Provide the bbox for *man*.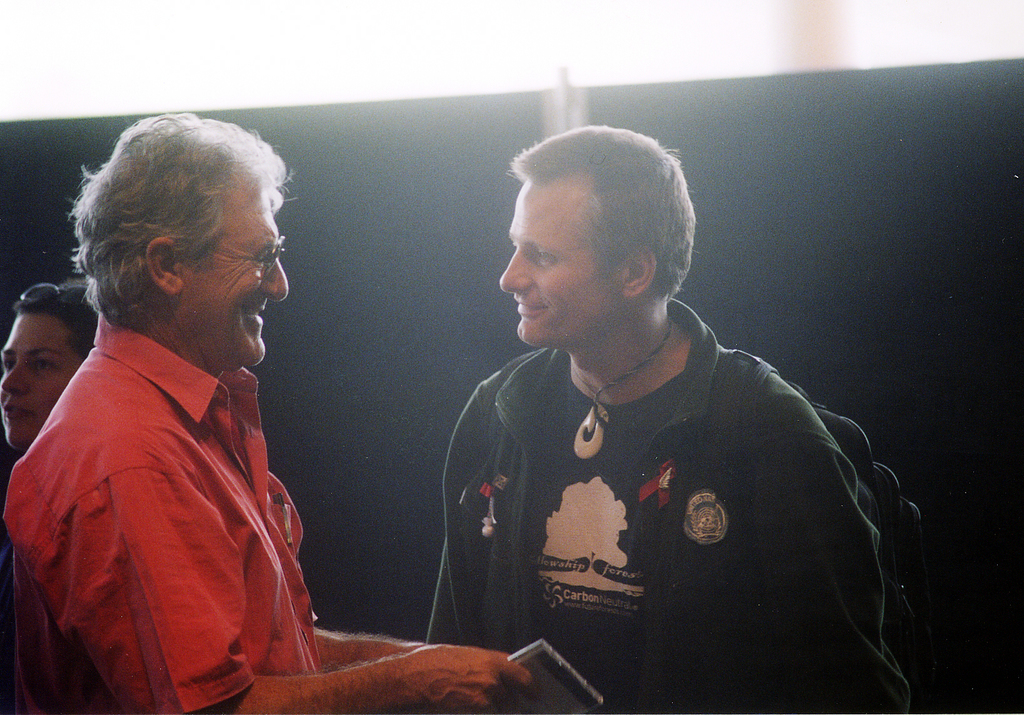
select_region(2, 106, 538, 712).
